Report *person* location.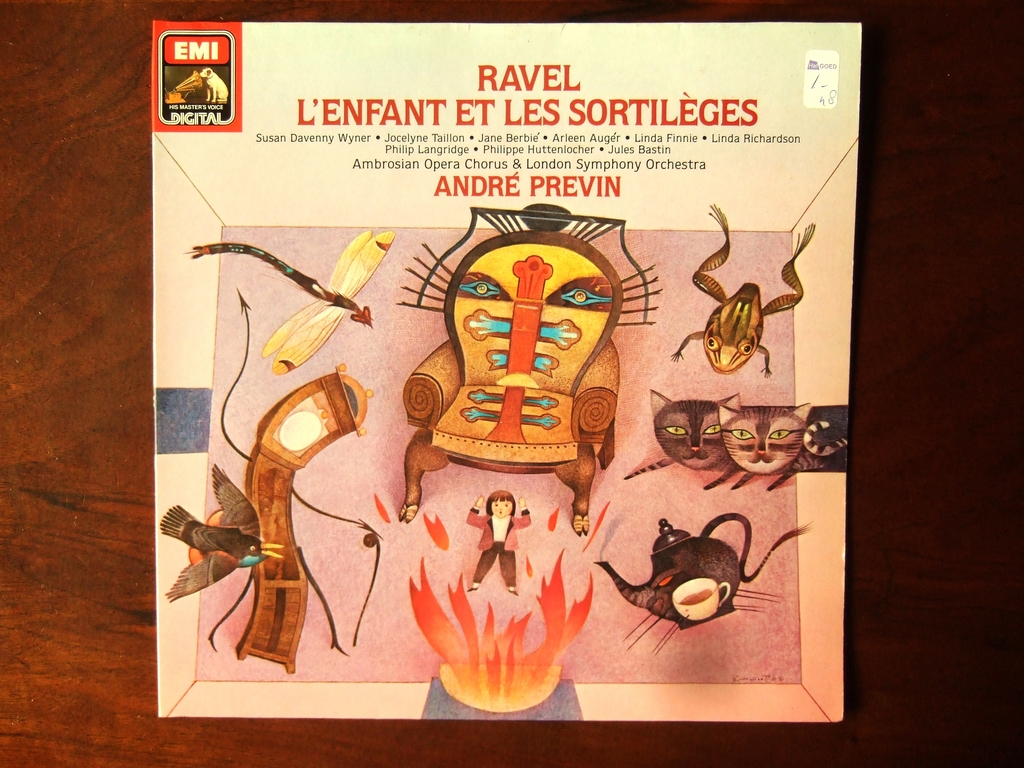
Report: x1=464, y1=490, x2=533, y2=596.
